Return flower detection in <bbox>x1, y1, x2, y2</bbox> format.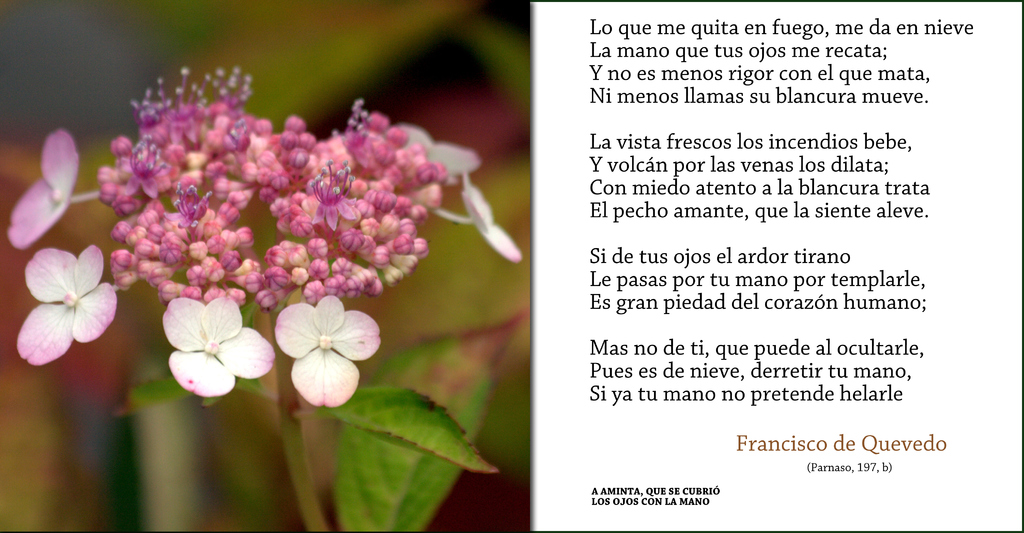
<bbox>14, 242, 118, 367</bbox>.
